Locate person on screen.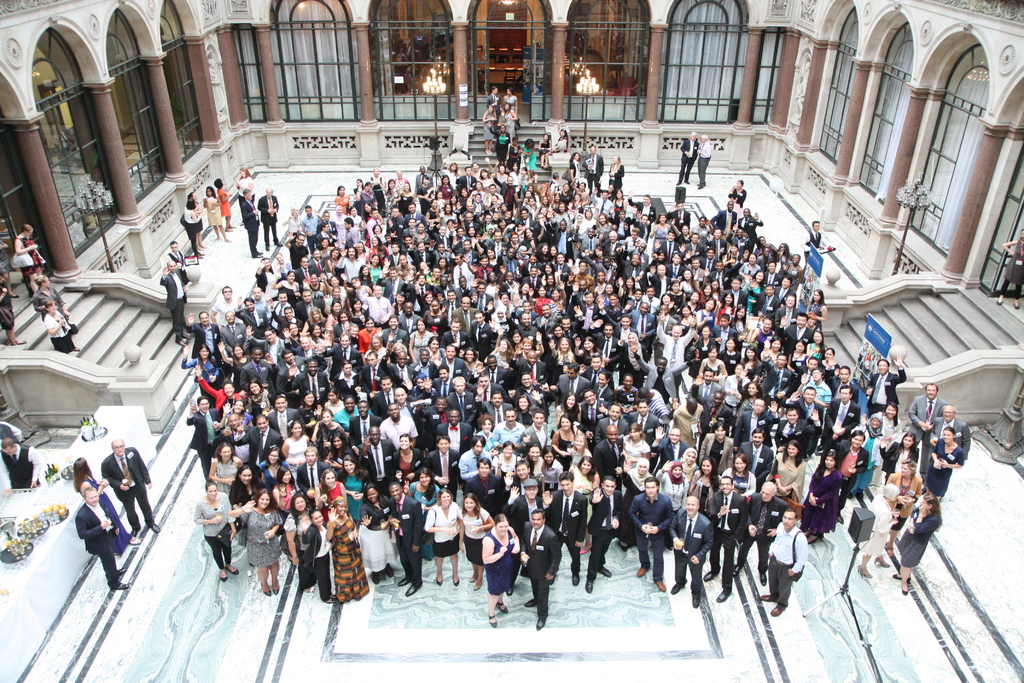
On screen at [left=481, top=511, right=523, bottom=630].
